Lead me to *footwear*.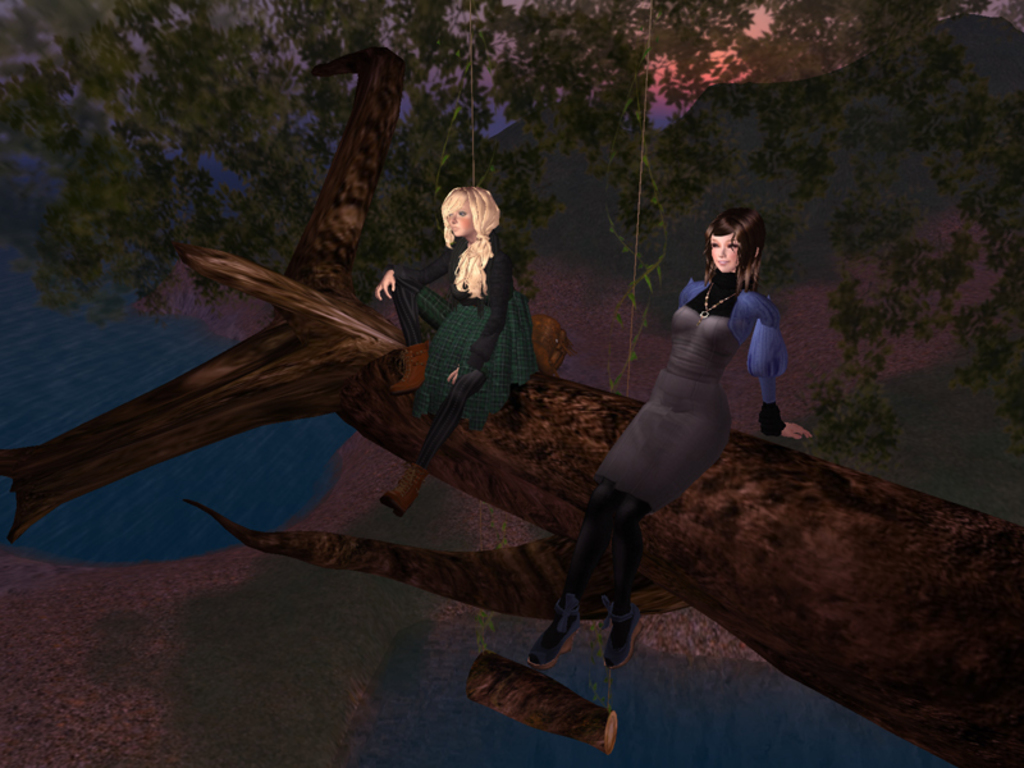
Lead to l=387, t=338, r=438, b=402.
